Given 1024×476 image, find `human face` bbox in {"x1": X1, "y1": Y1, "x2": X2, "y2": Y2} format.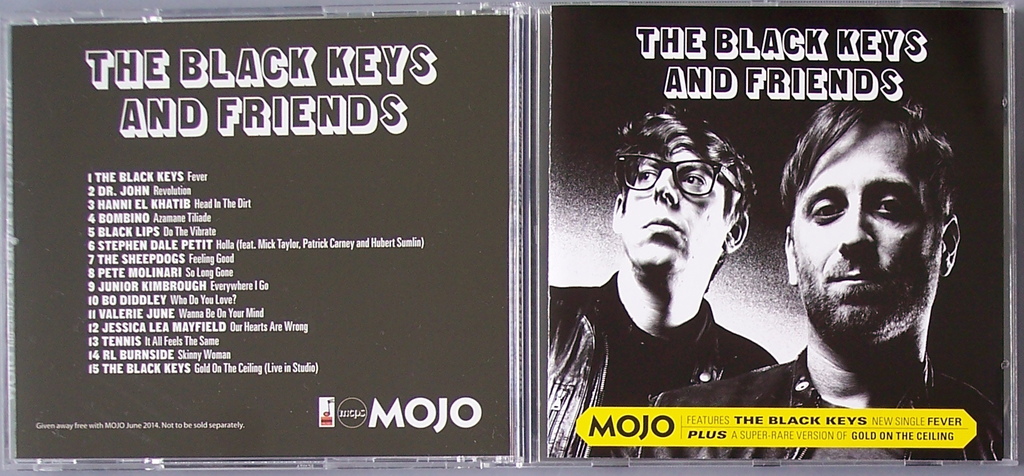
{"x1": 790, "y1": 116, "x2": 948, "y2": 344}.
